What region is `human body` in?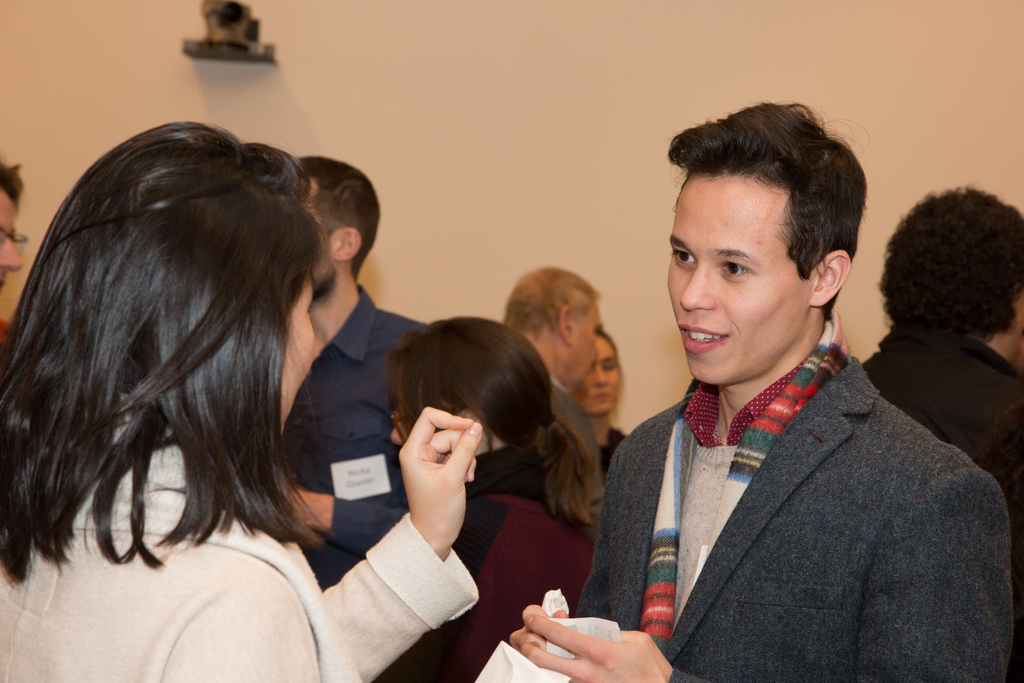
{"x1": 2, "y1": 135, "x2": 536, "y2": 657}.
